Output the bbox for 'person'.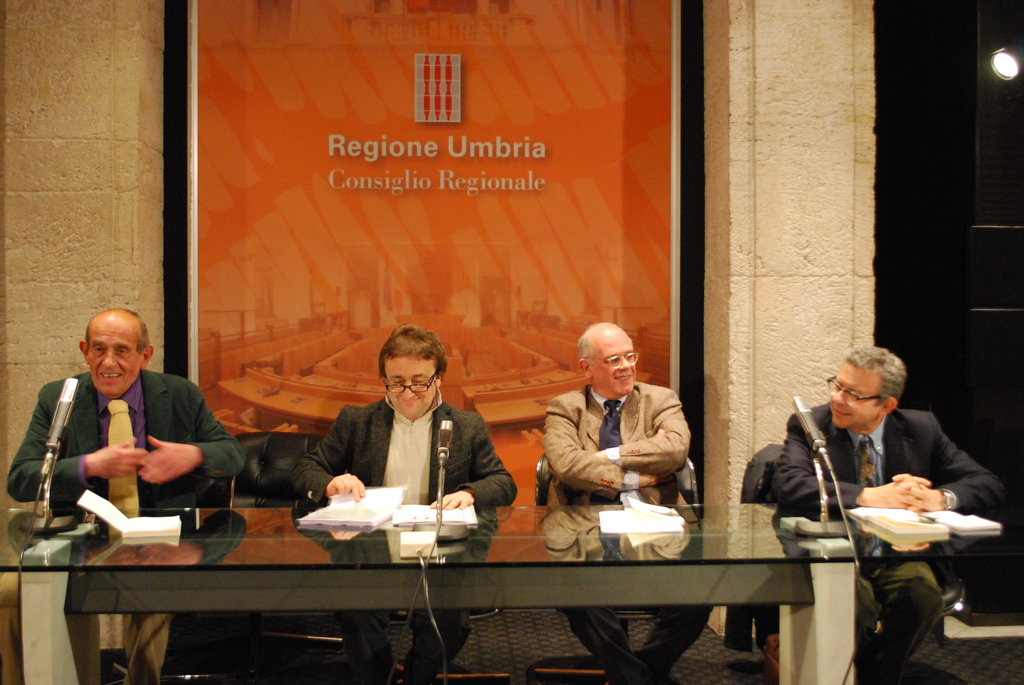
select_region(544, 318, 723, 684).
